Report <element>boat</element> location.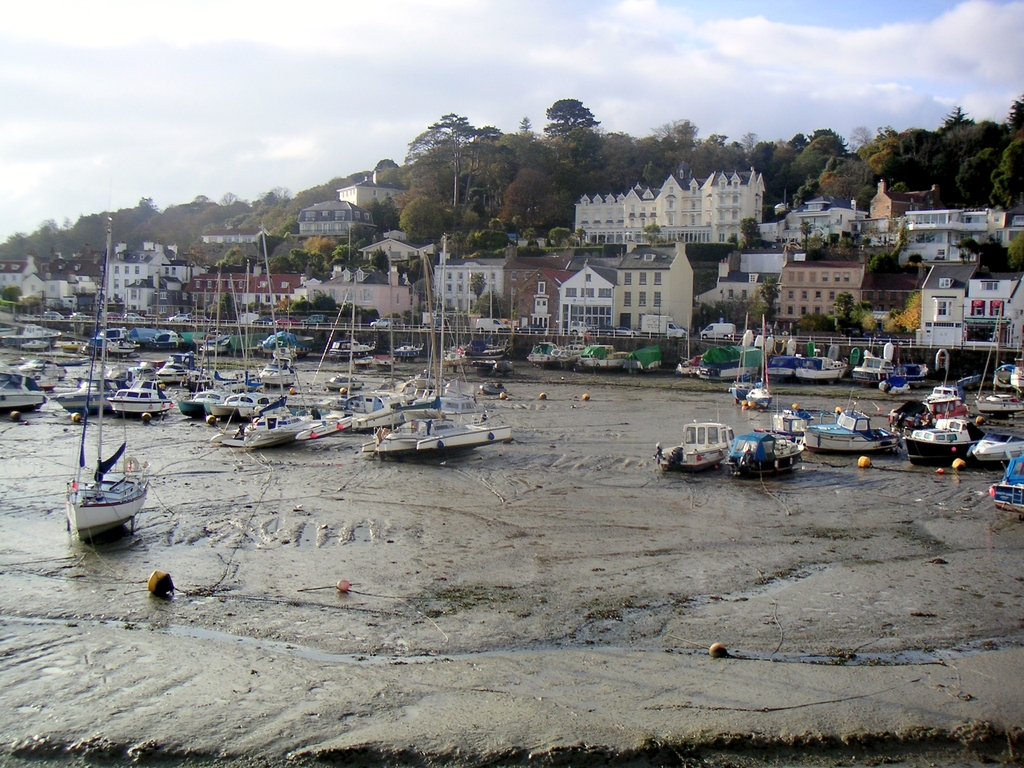
Report: (17,342,54,353).
